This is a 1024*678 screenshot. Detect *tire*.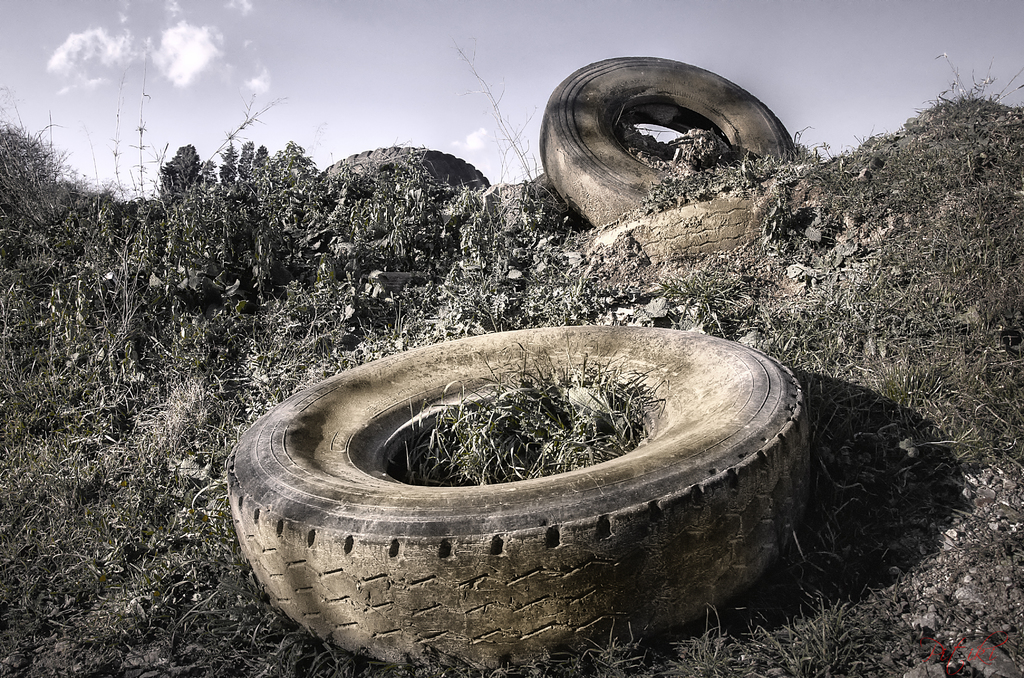
BBox(539, 42, 774, 214).
